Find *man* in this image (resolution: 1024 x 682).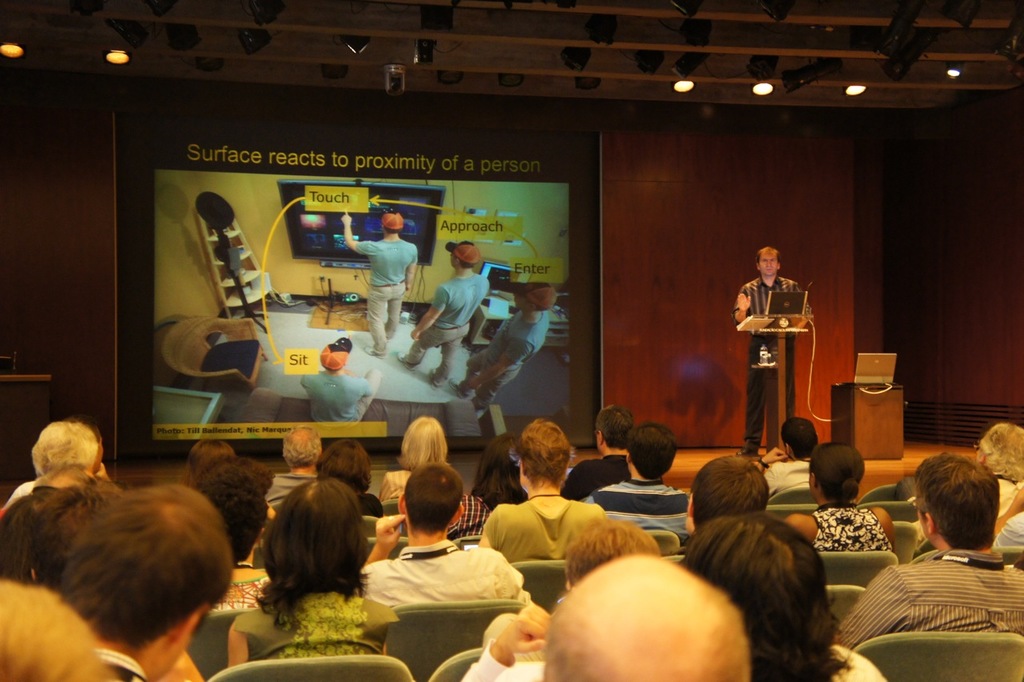
<region>298, 335, 379, 424</region>.
